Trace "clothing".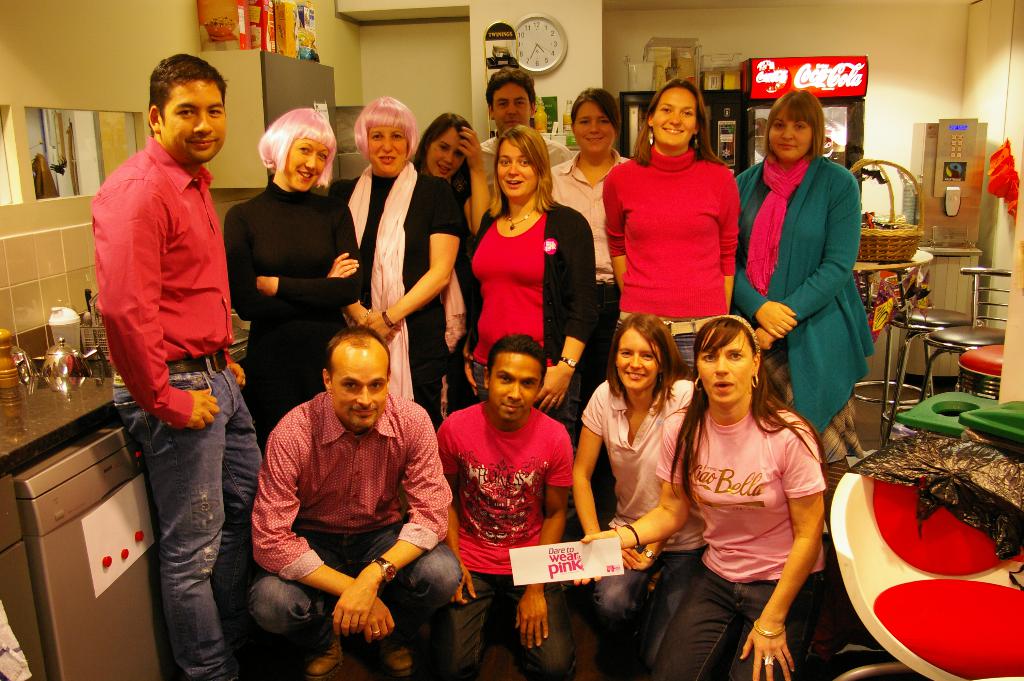
Traced to (597,140,737,359).
